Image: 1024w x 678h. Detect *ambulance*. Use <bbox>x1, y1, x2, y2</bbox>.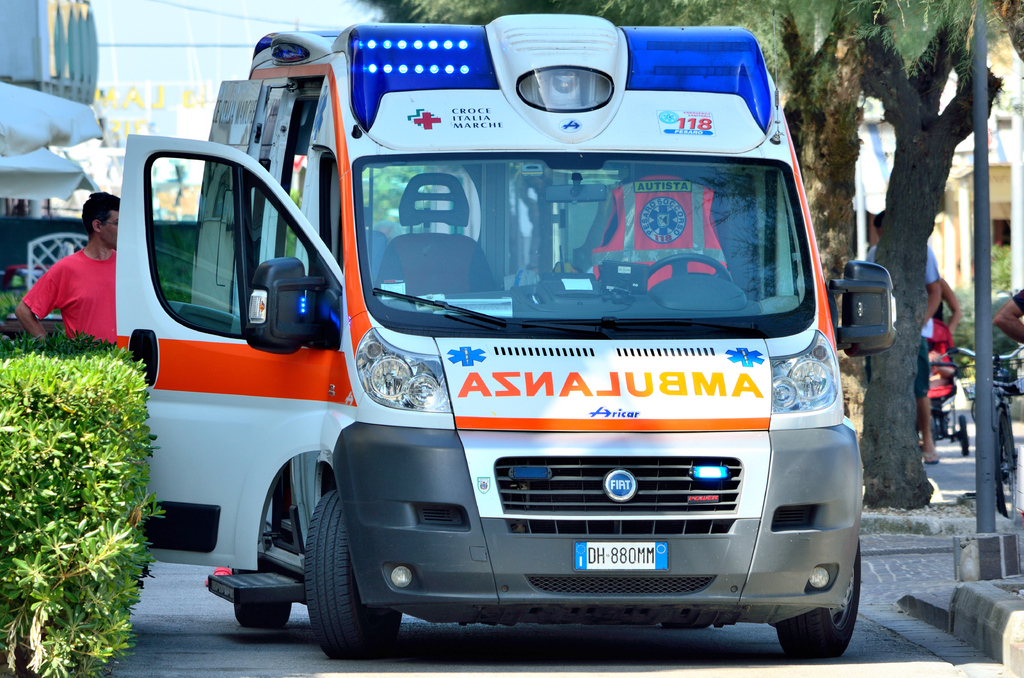
<bbox>113, 12, 865, 659</bbox>.
